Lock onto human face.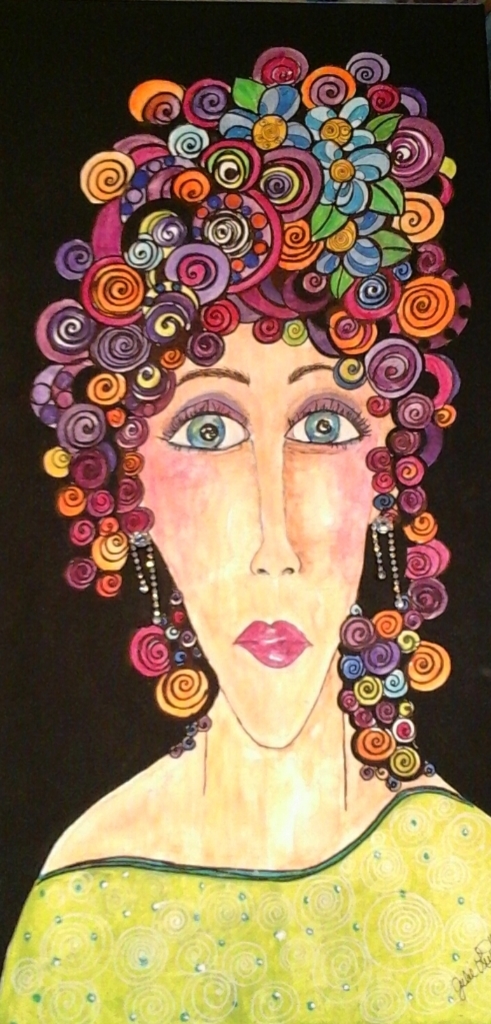
Locked: bbox=[143, 327, 398, 758].
